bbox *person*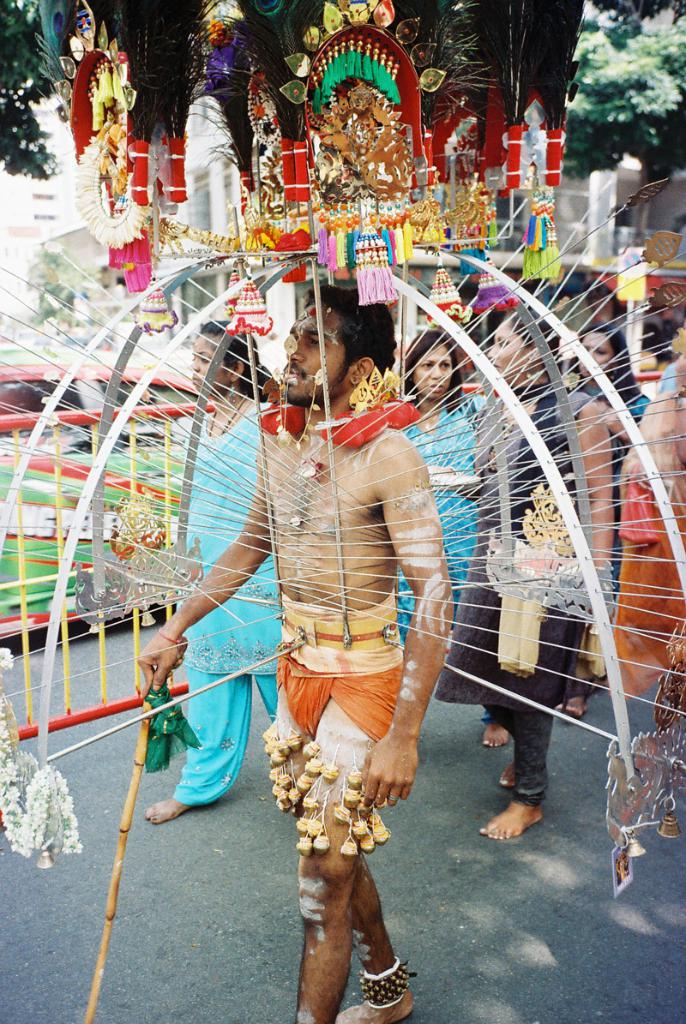
[x1=565, y1=317, x2=648, y2=716]
